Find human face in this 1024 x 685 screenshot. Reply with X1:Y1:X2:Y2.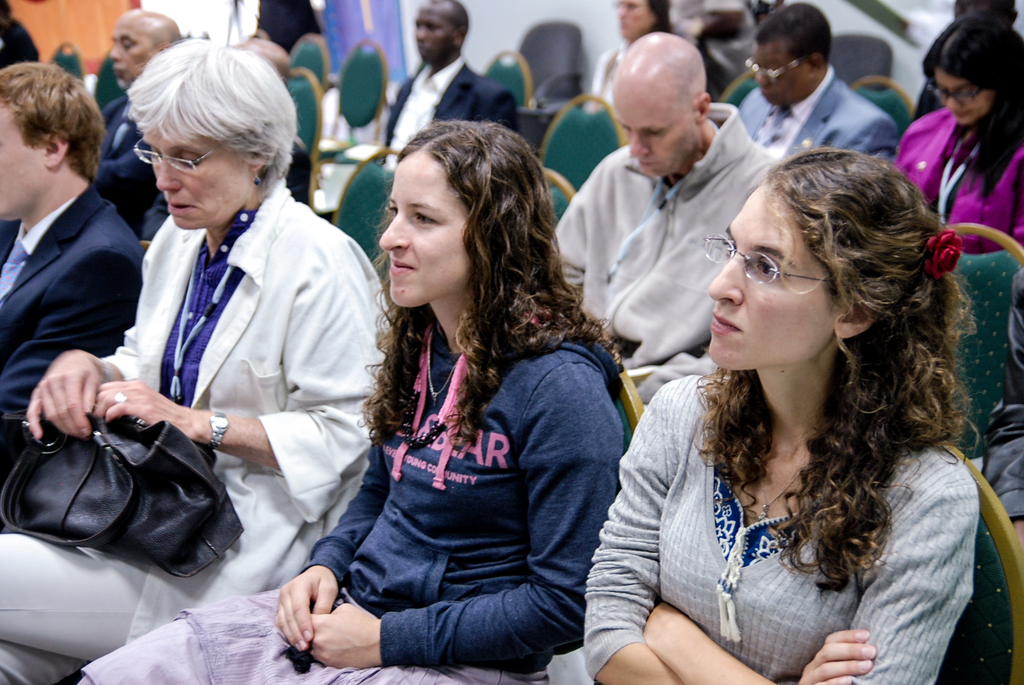
376:159:467:317.
